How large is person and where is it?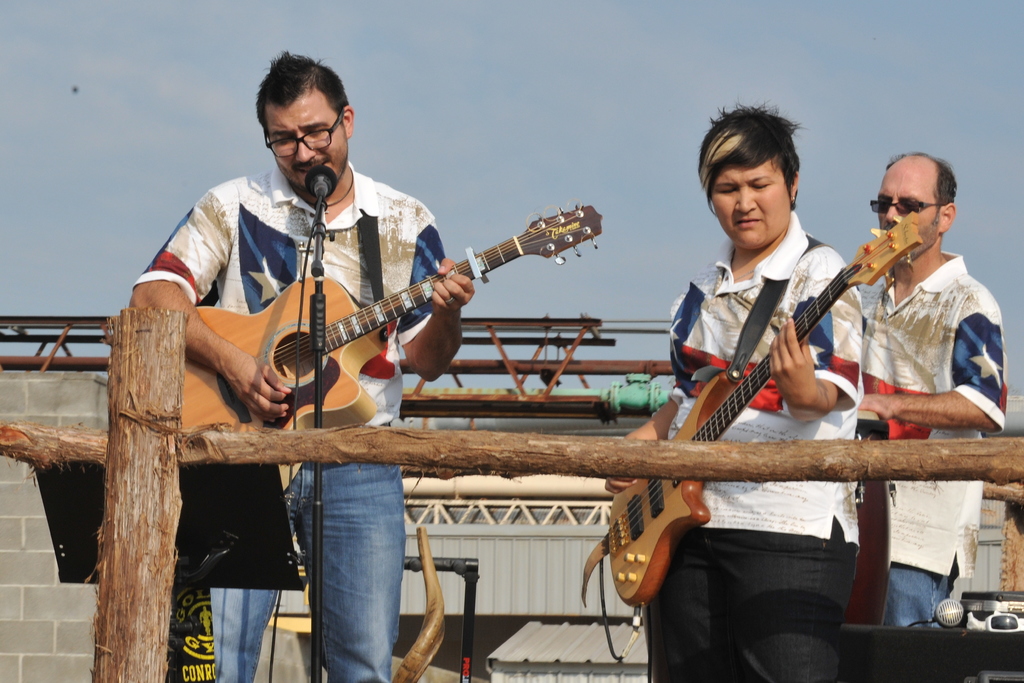
Bounding box: bbox=(852, 151, 1006, 631).
